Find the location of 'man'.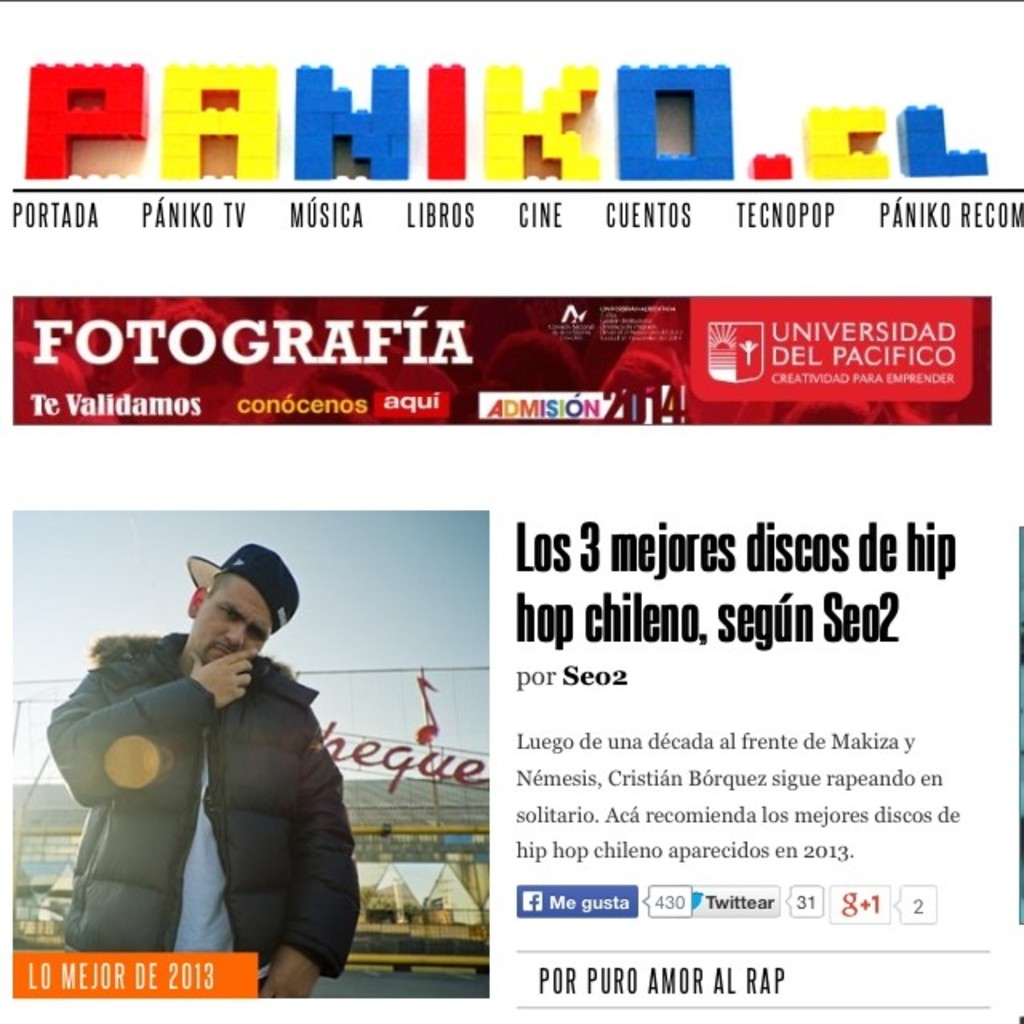
Location: [43, 541, 363, 997].
